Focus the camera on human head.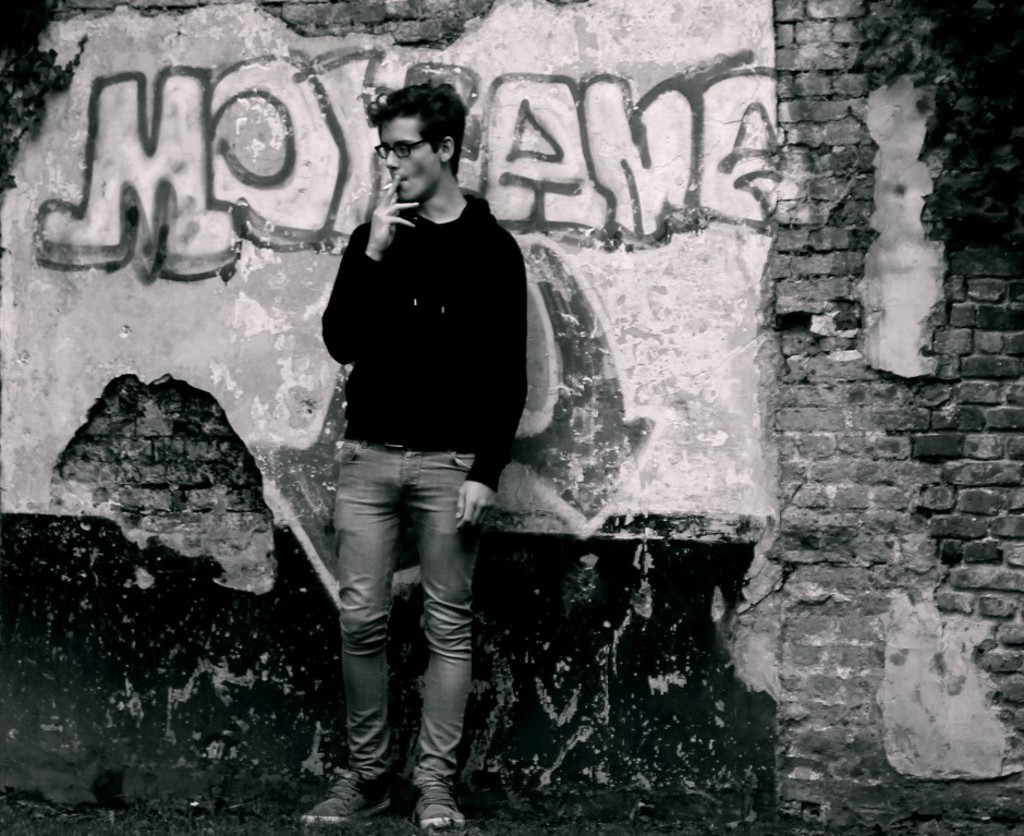
Focus region: BBox(358, 70, 453, 204).
